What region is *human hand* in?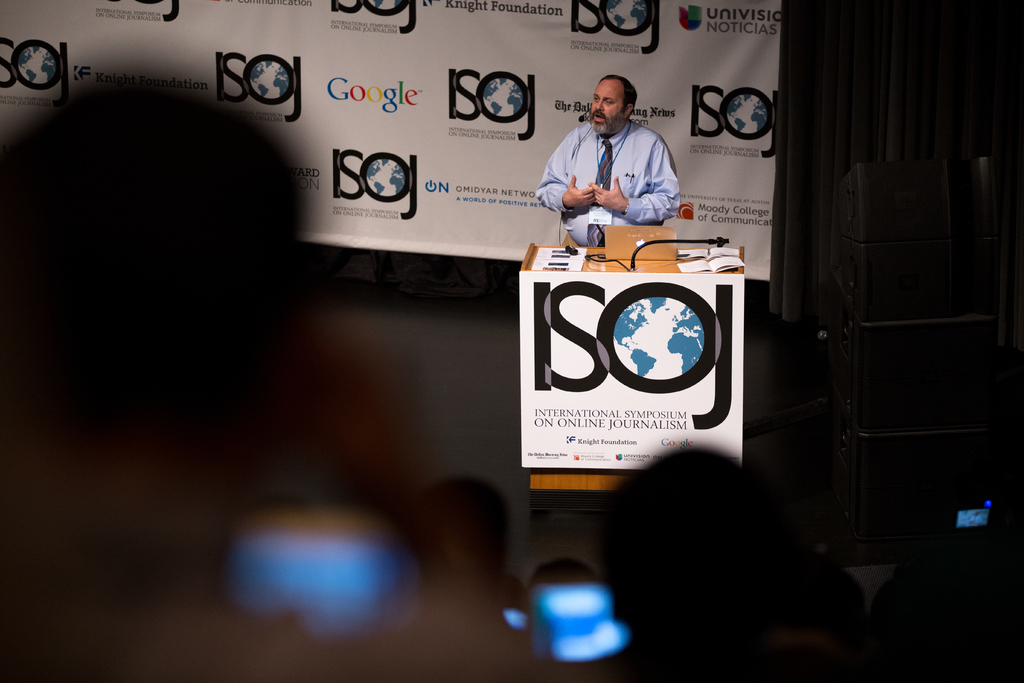
(564, 173, 598, 213).
